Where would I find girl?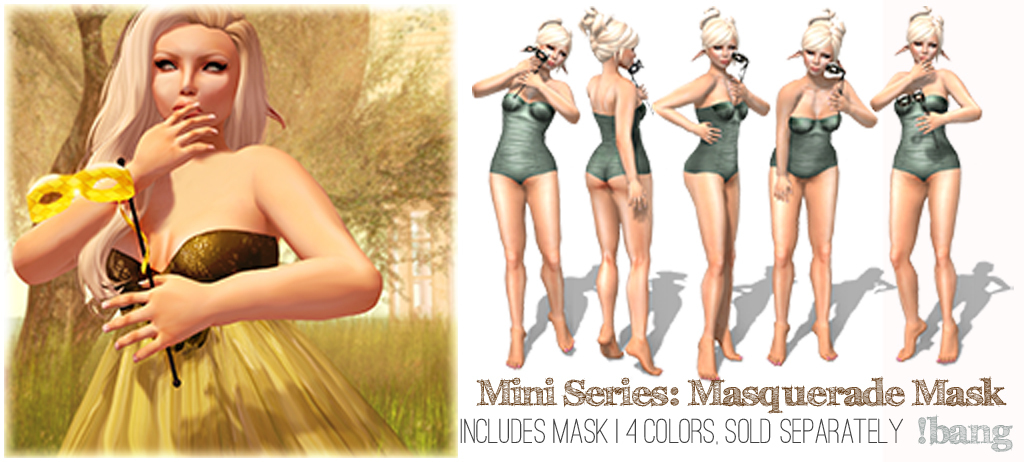
At x1=869, y1=2, x2=981, y2=363.
